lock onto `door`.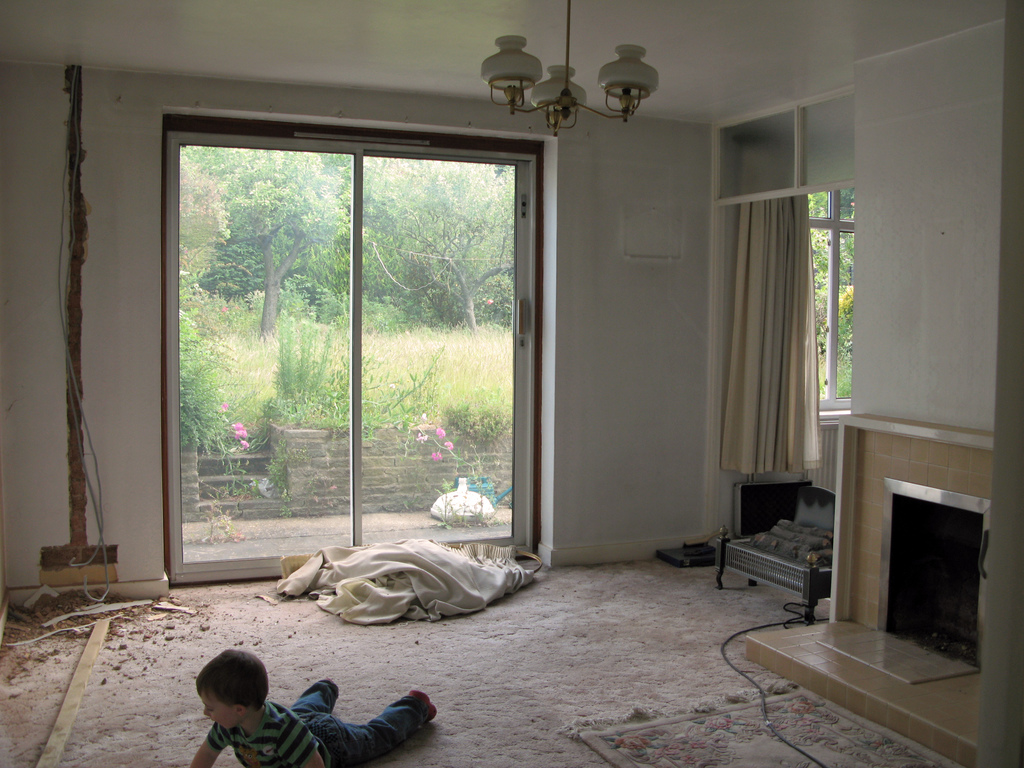
Locked: 171 140 532 573.
